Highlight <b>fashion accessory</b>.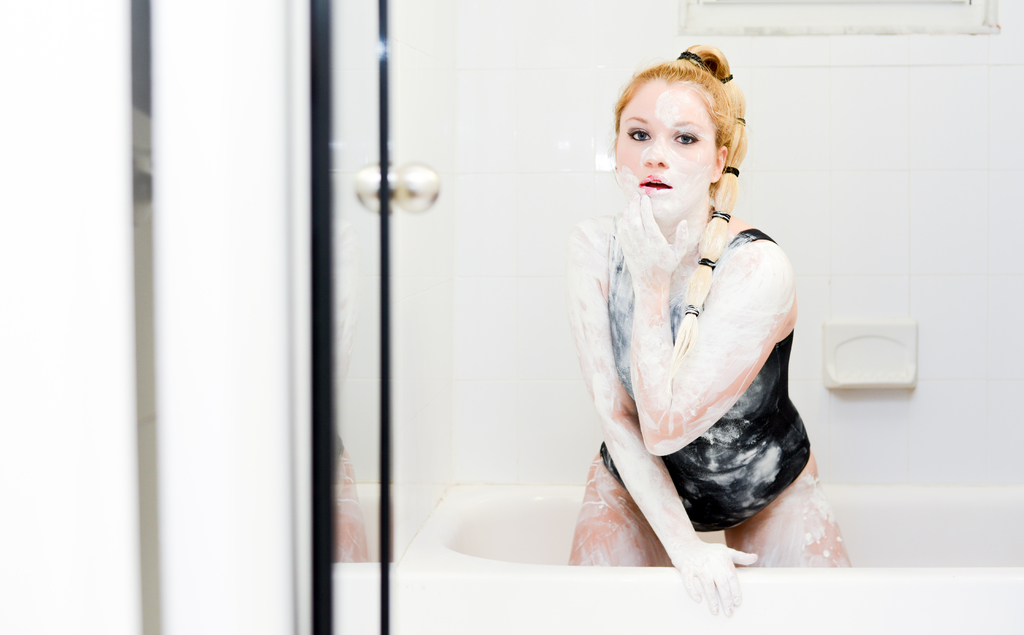
Highlighted region: crop(723, 164, 740, 178).
